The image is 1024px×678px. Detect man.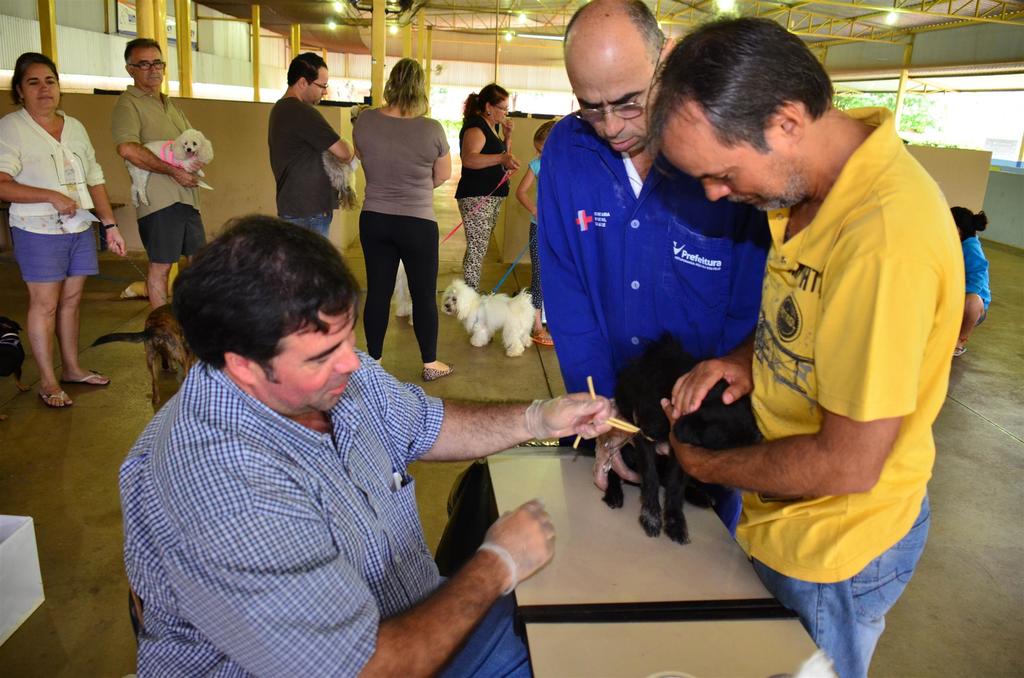
Detection: bbox=(537, 0, 774, 538).
